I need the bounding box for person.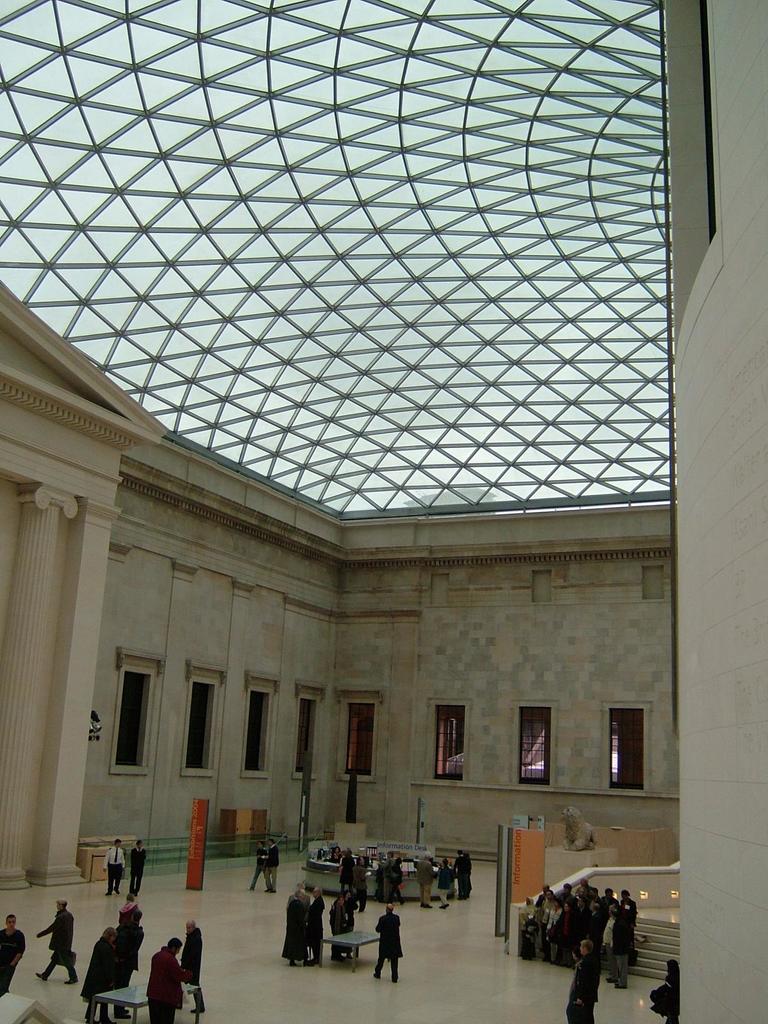
Here it is: (x1=452, y1=848, x2=469, y2=899).
